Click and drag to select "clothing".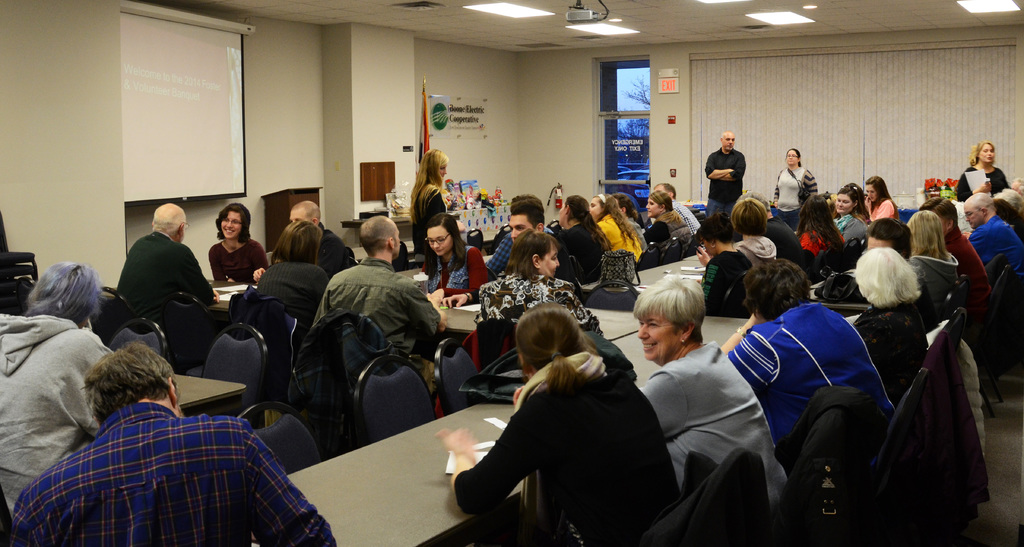
Selection: <bbox>948, 221, 985, 306</bbox>.
